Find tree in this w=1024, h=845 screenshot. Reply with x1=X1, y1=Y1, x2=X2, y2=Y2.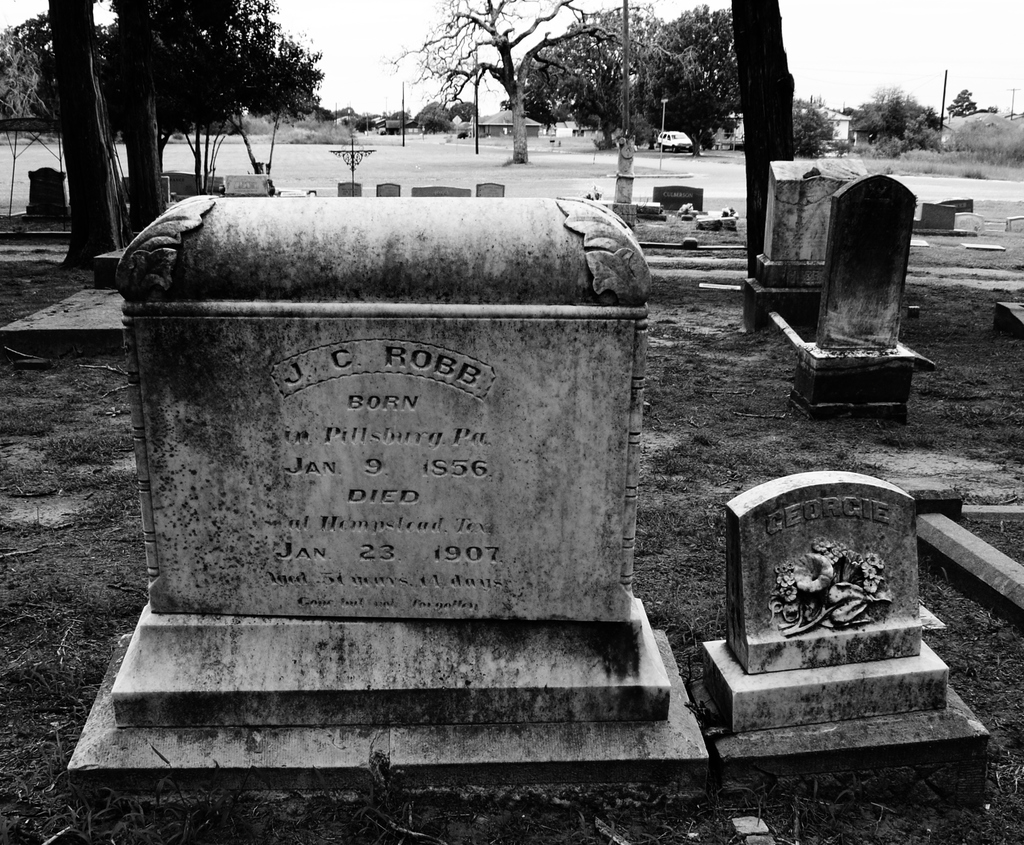
x1=0, y1=15, x2=47, y2=191.
